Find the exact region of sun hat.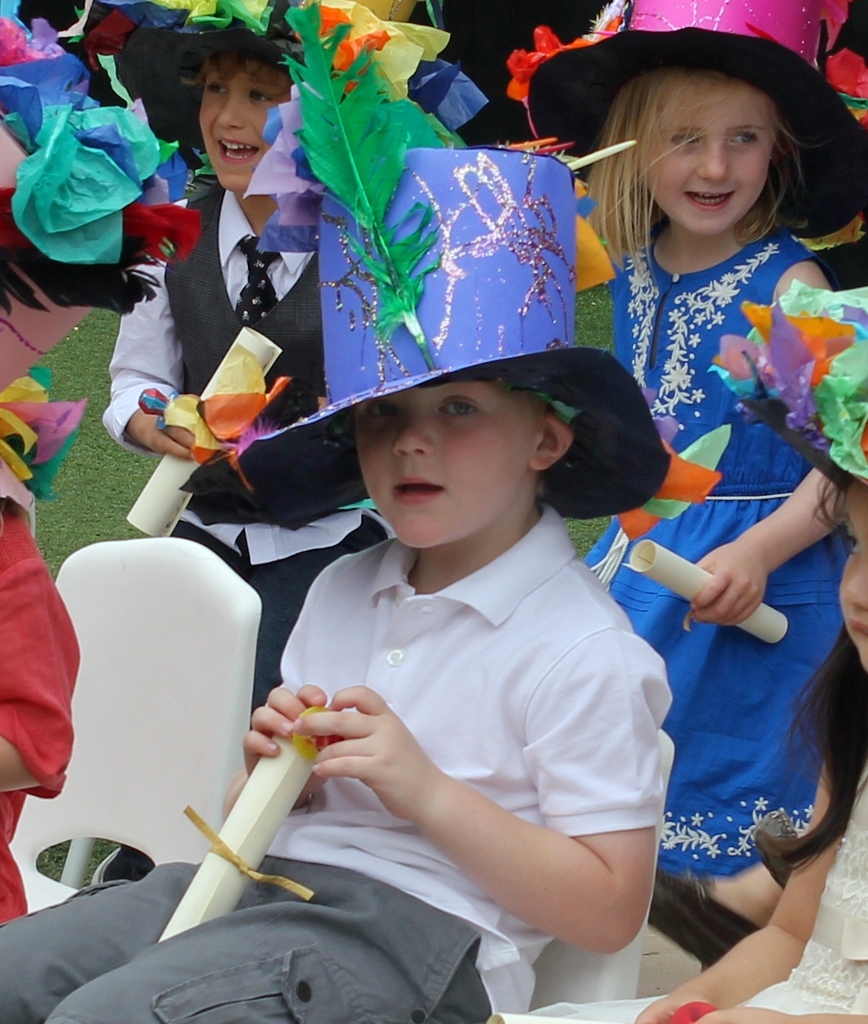
Exact region: (162,0,414,61).
